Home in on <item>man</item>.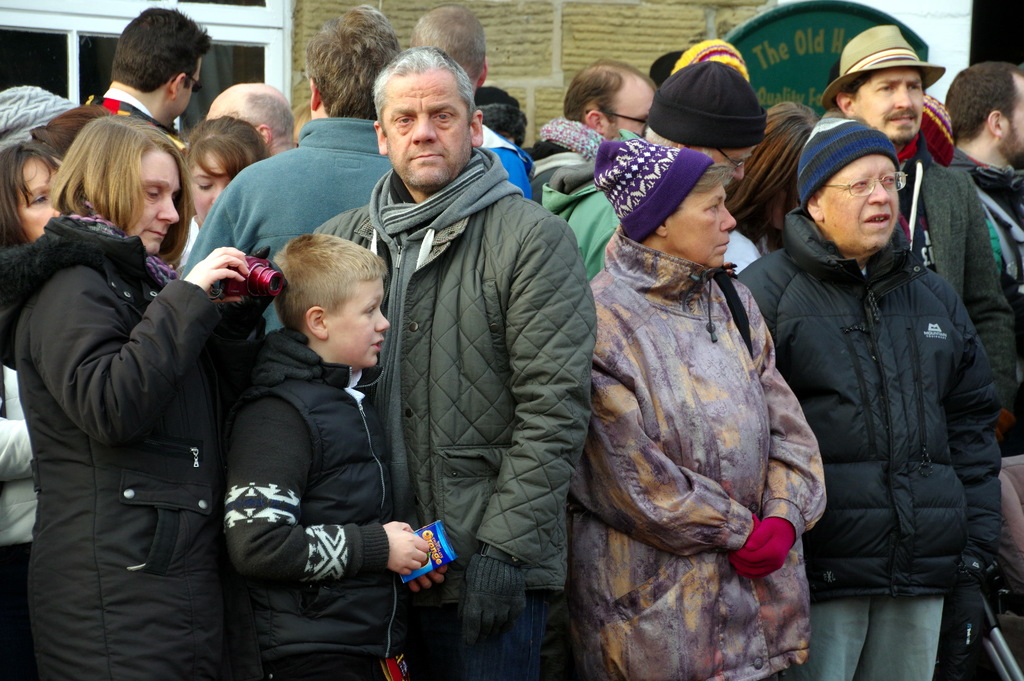
Homed in at [x1=94, y1=3, x2=216, y2=140].
